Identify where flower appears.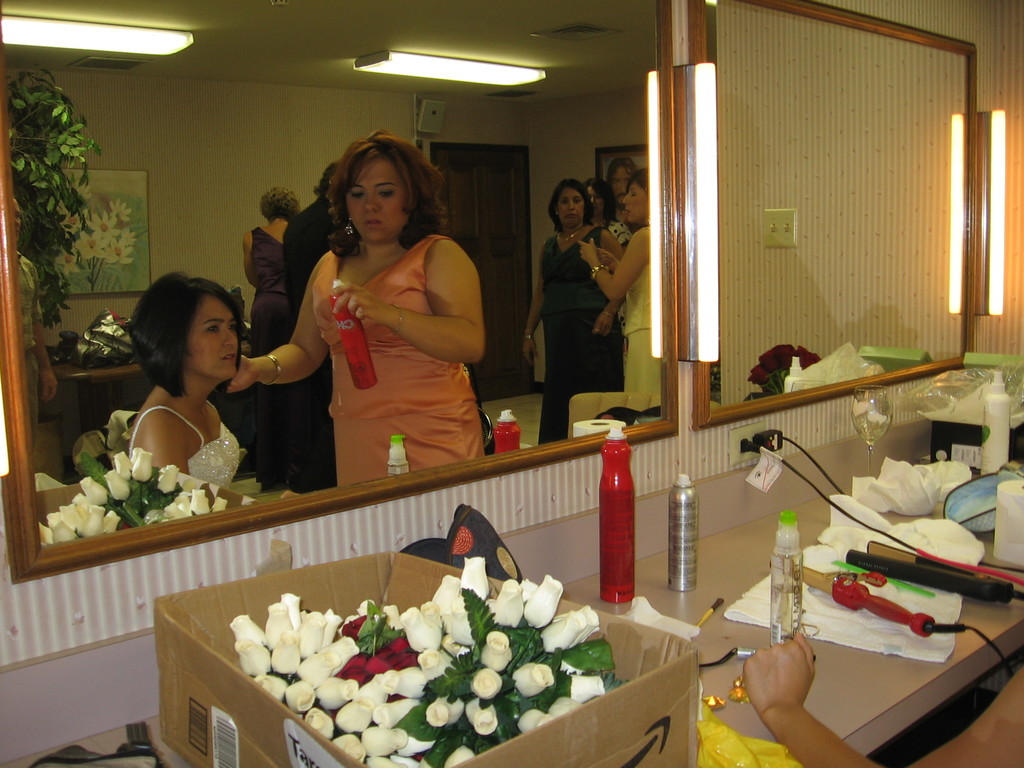
Appears at [x1=360, y1=717, x2=408, y2=760].
